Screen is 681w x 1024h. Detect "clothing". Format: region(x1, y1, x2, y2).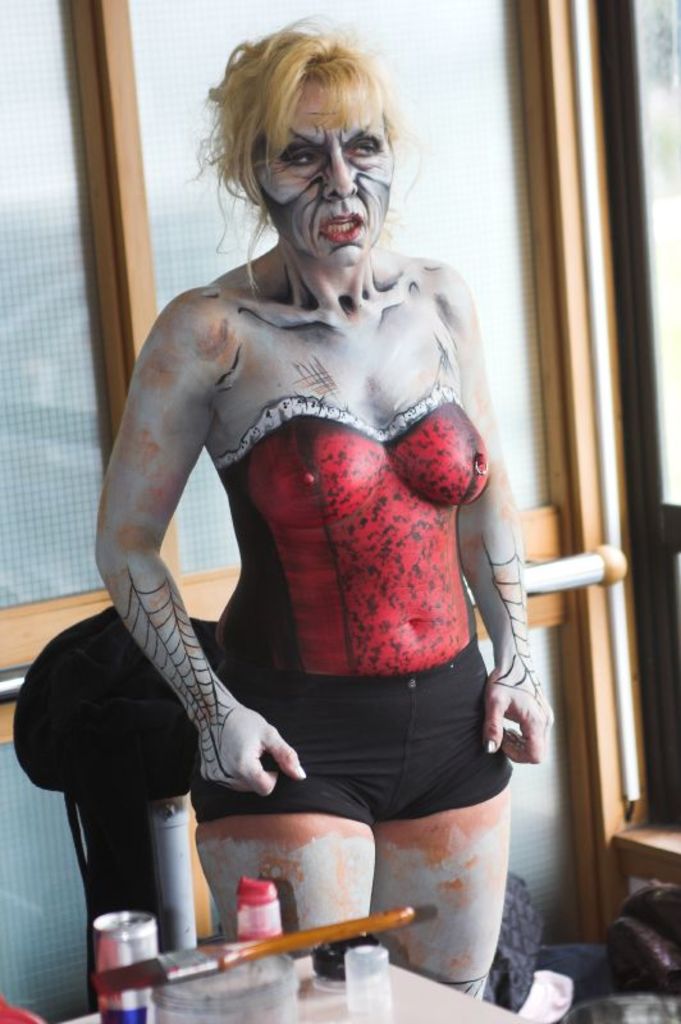
region(188, 394, 526, 837).
